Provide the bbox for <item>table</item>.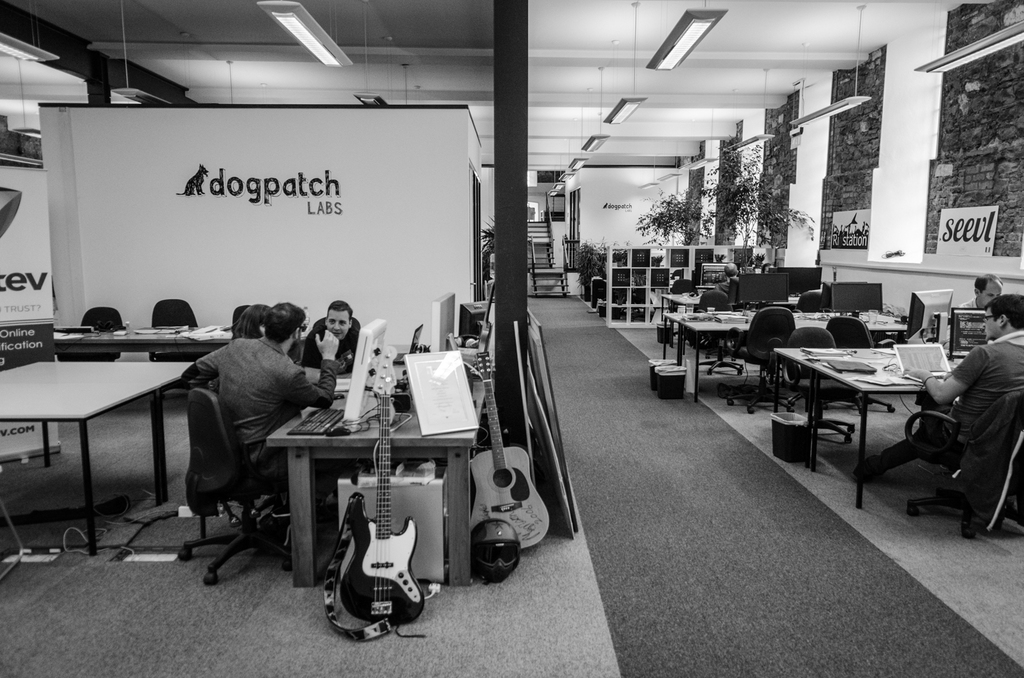
region(46, 327, 232, 348).
